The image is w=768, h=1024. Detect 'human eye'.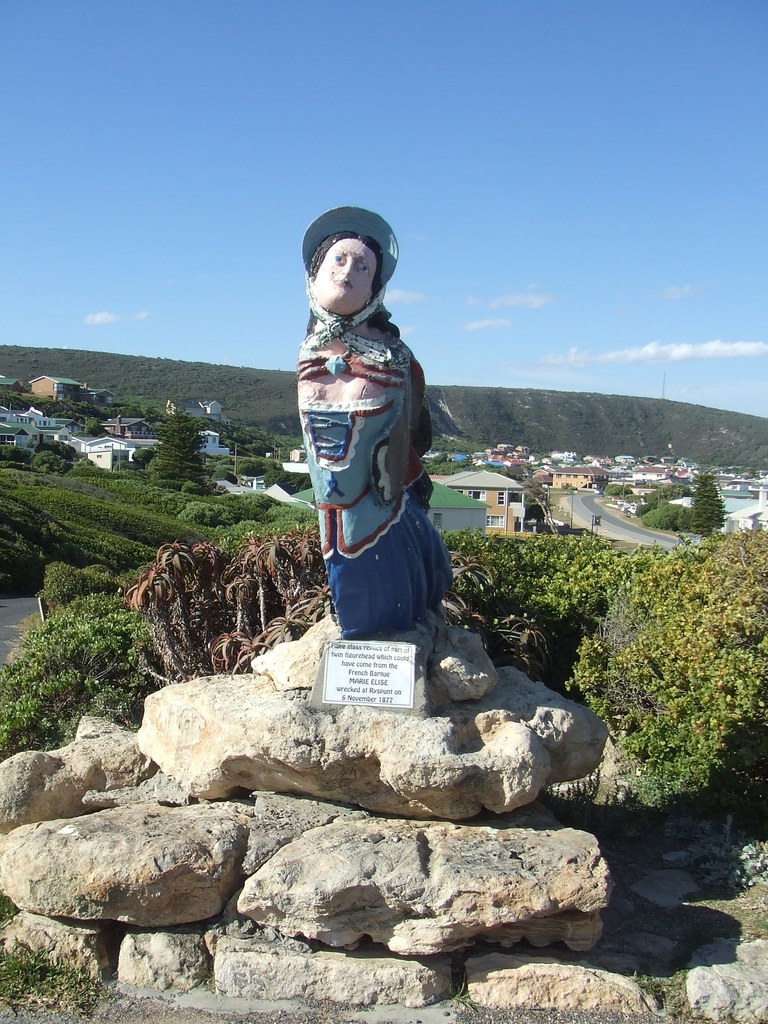
Detection: left=331, top=250, right=343, bottom=266.
